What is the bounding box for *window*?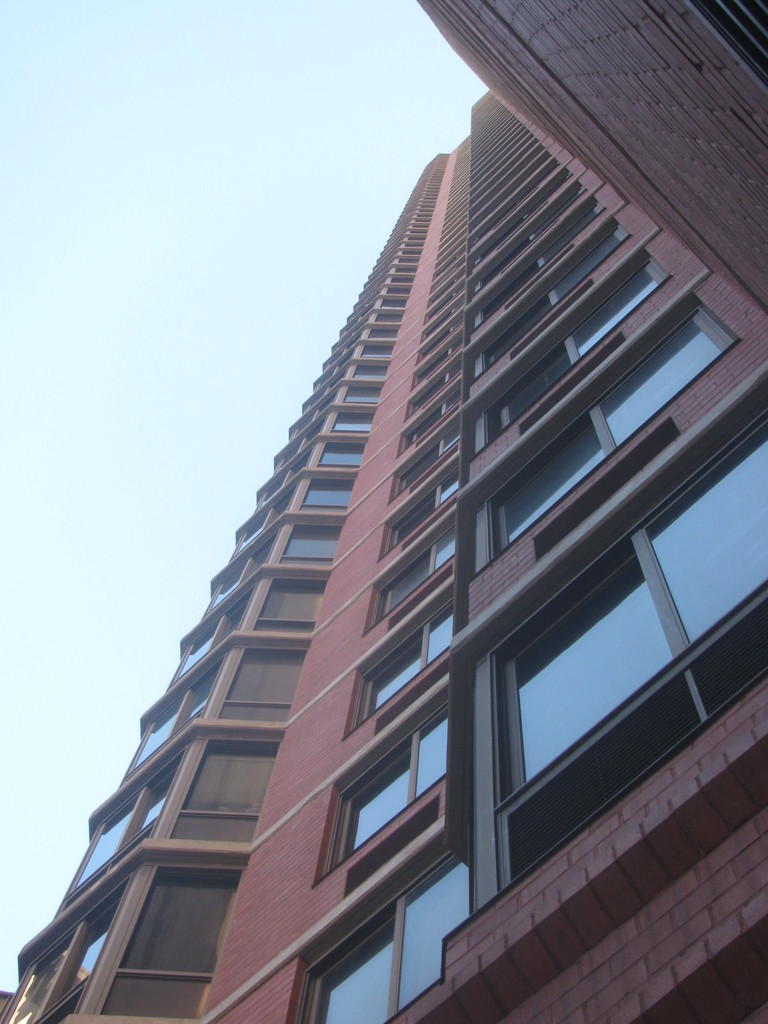
257:569:336:639.
